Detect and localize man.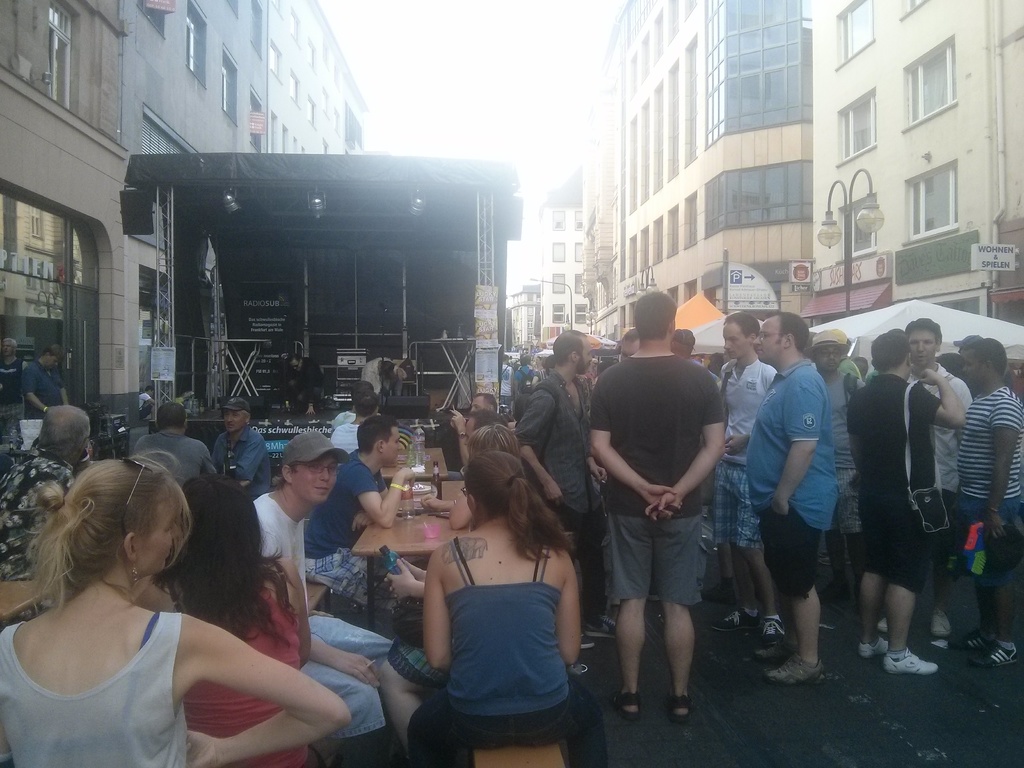
Localized at [330, 380, 382, 428].
